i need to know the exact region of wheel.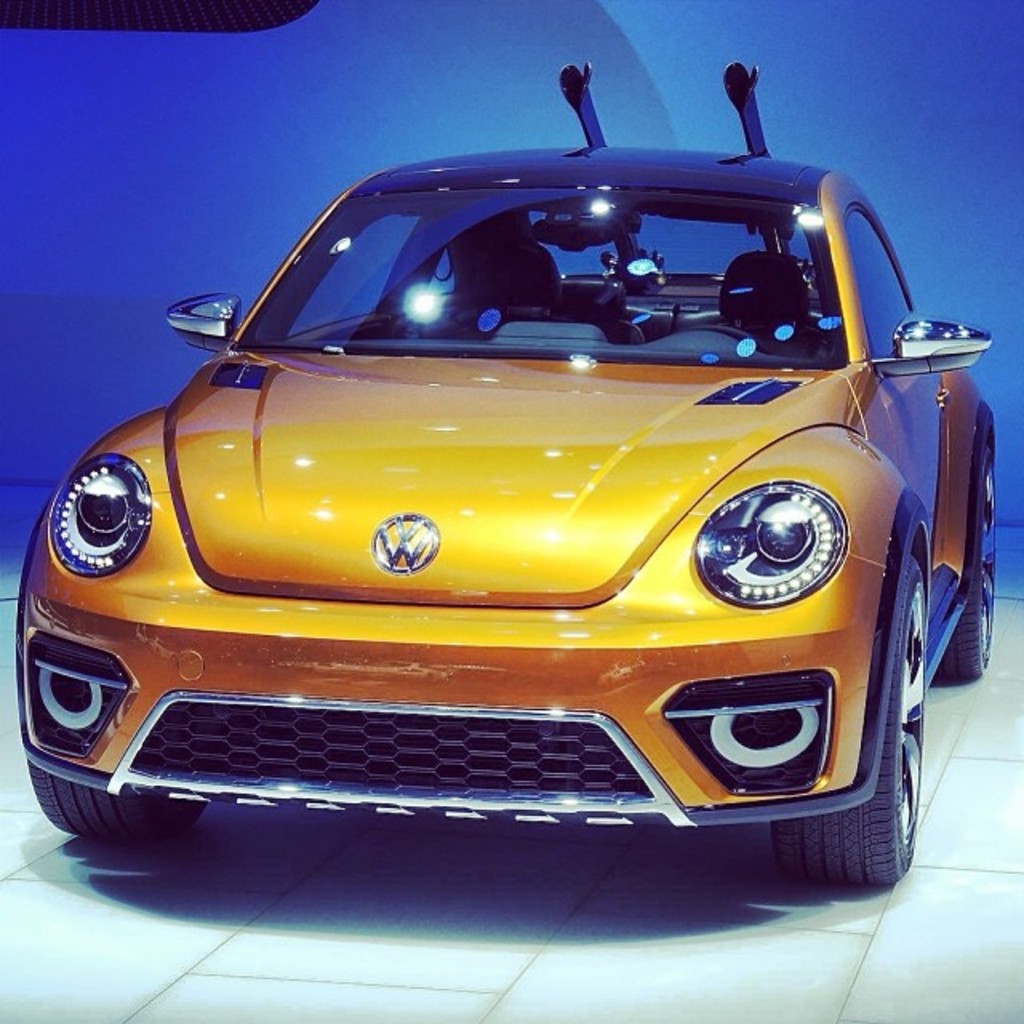
Region: region(936, 446, 990, 678).
